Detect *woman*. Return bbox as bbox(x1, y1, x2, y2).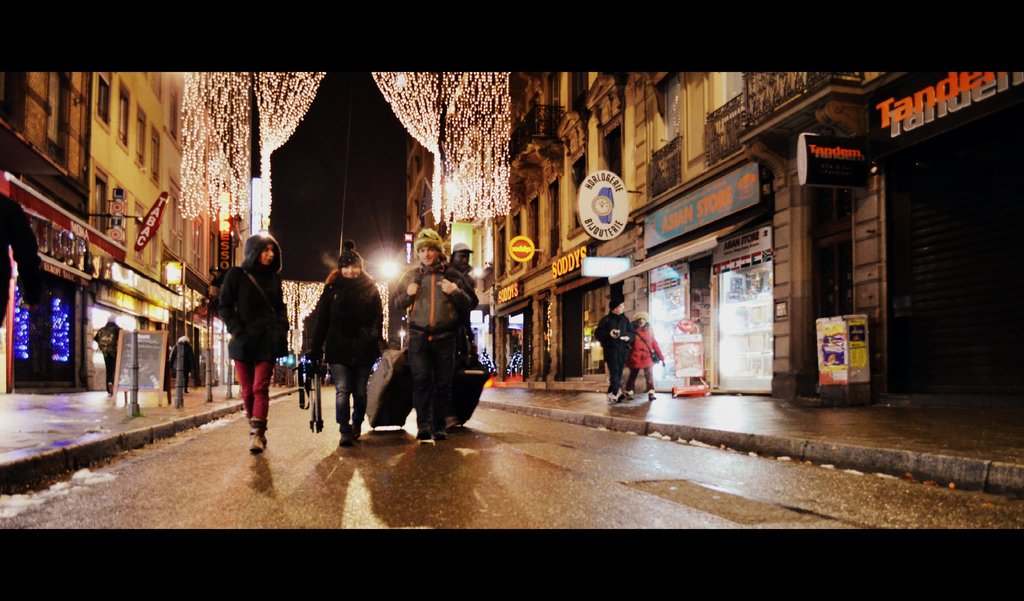
bbox(621, 309, 660, 403).
